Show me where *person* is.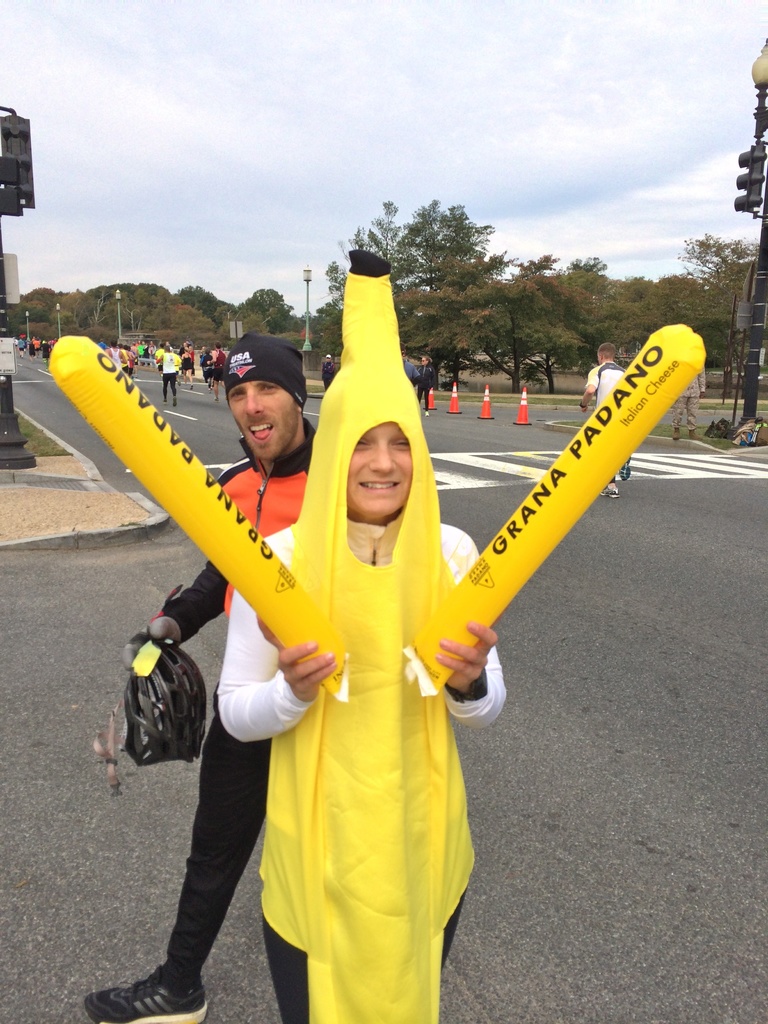
*person* is at {"x1": 89, "y1": 326, "x2": 312, "y2": 1023}.
